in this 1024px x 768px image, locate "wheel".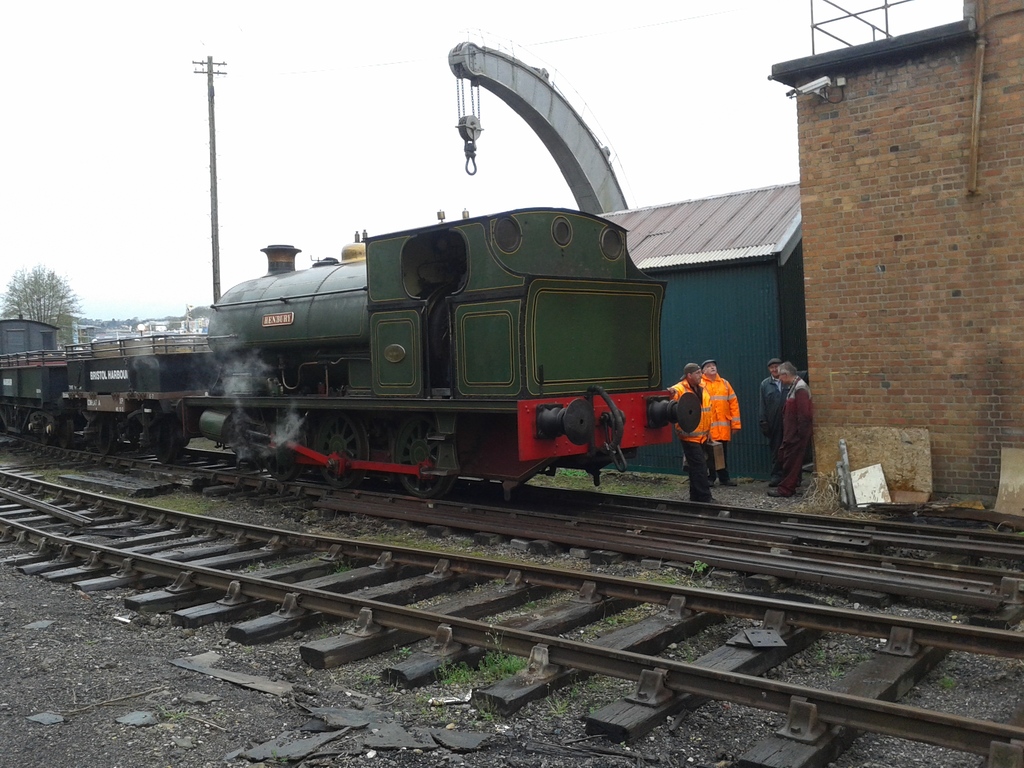
Bounding box: {"left": 388, "top": 415, "right": 456, "bottom": 499}.
